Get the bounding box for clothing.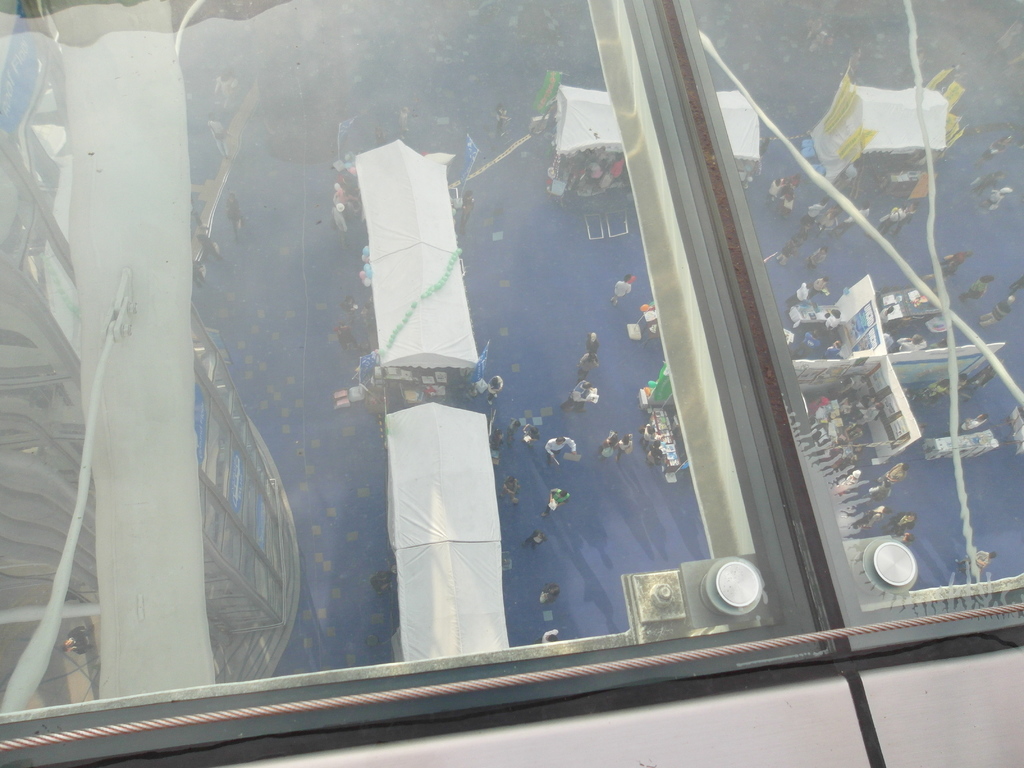
[926,269,946,291].
